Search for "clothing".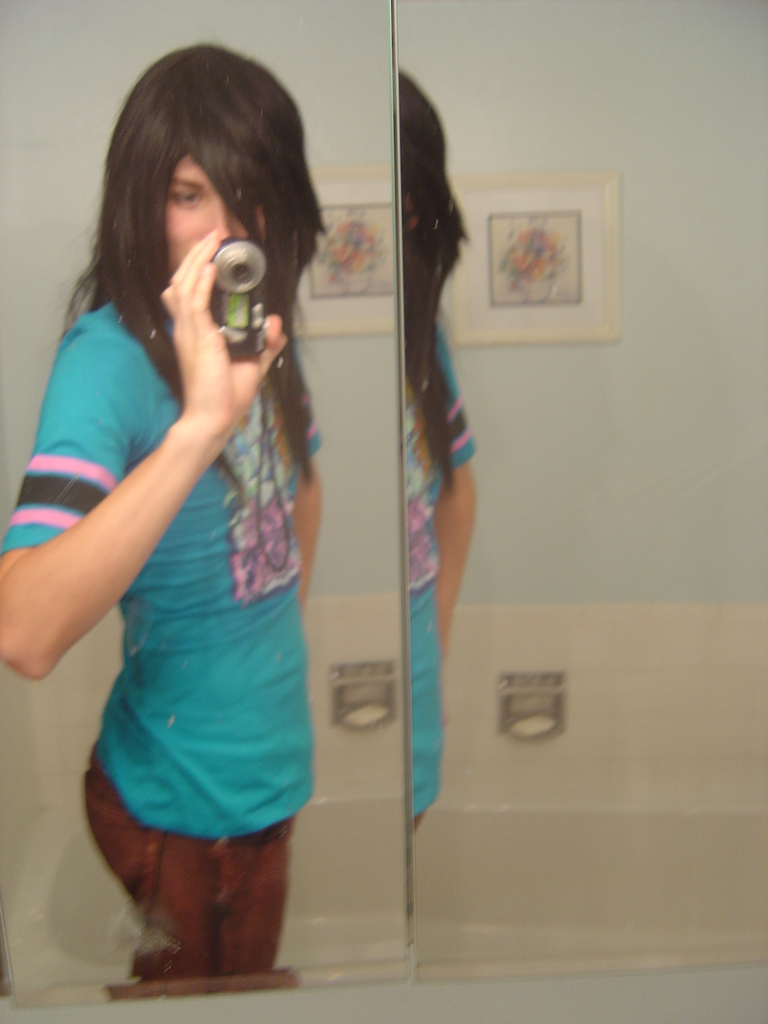
Found at (left=0, top=297, right=319, bottom=979).
